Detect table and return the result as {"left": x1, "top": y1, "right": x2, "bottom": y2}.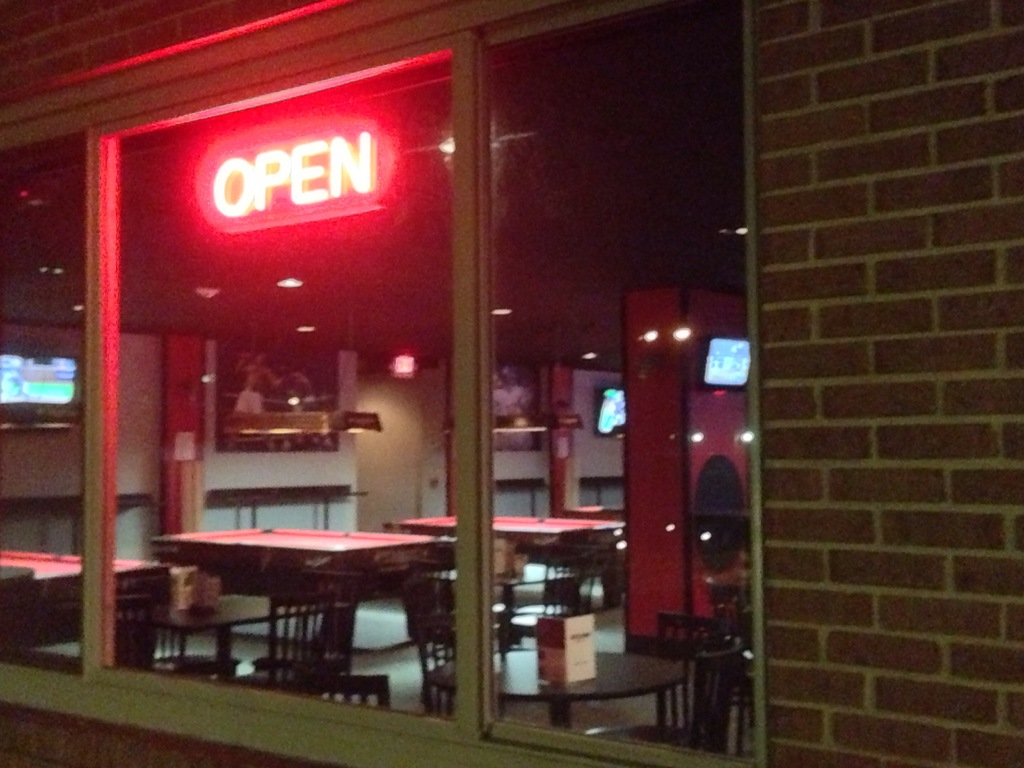
{"left": 558, "top": 501, "right": 628, "bottom": 521}.
